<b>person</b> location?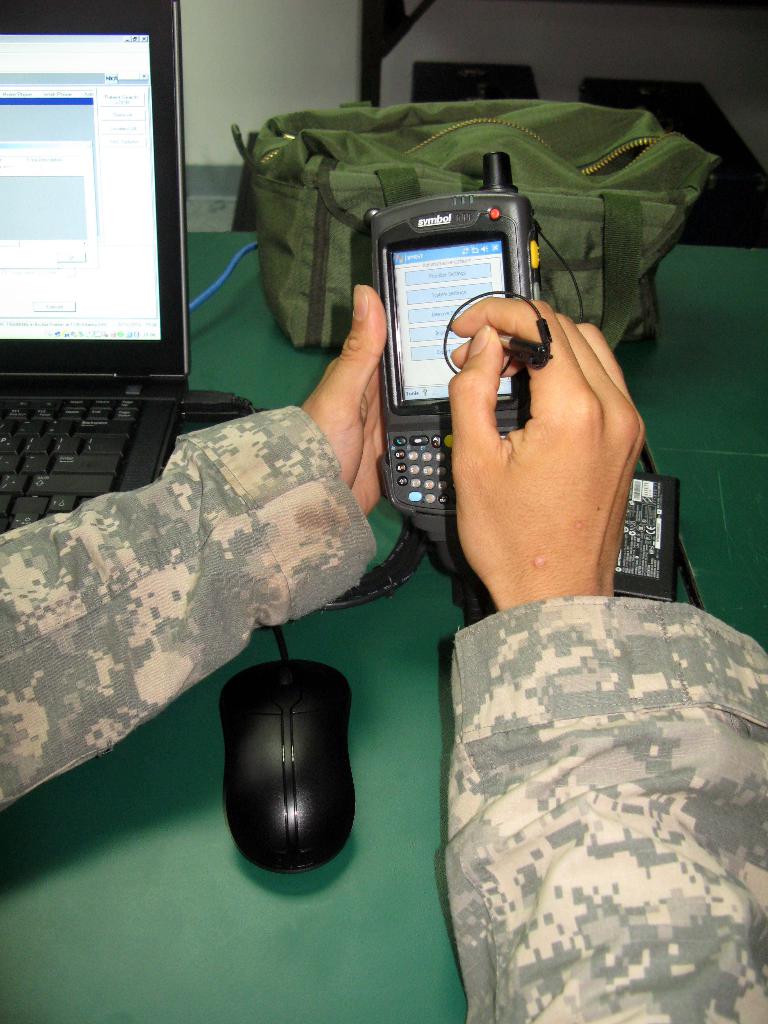
0:285:767:1023
